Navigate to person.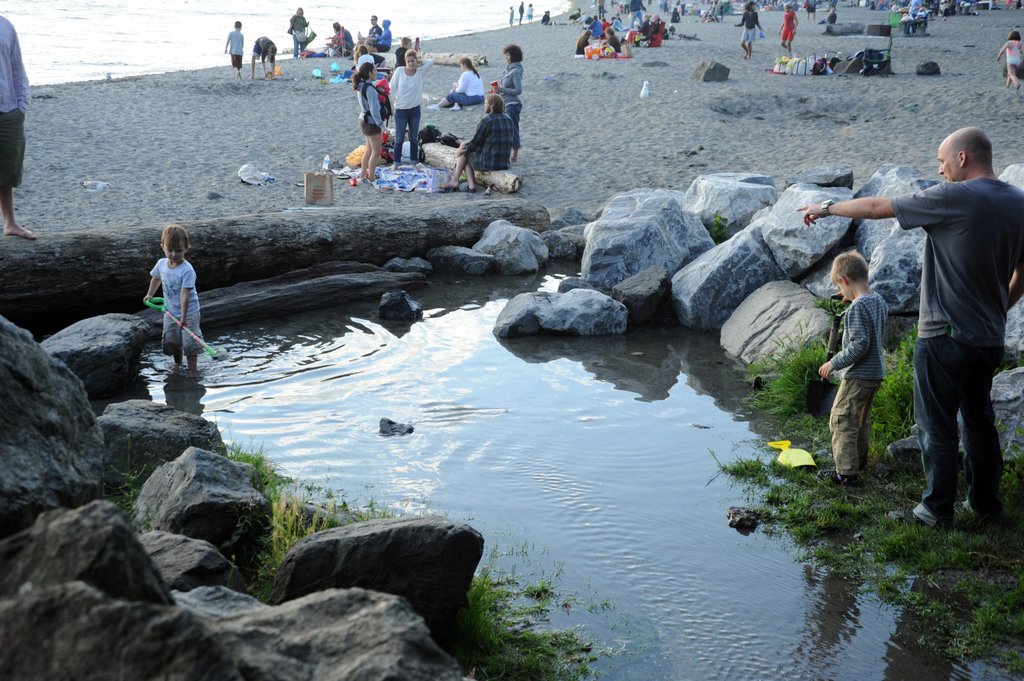
Navigation target: pyautogui.locateOnScreen(585, 14, 602, 36).
